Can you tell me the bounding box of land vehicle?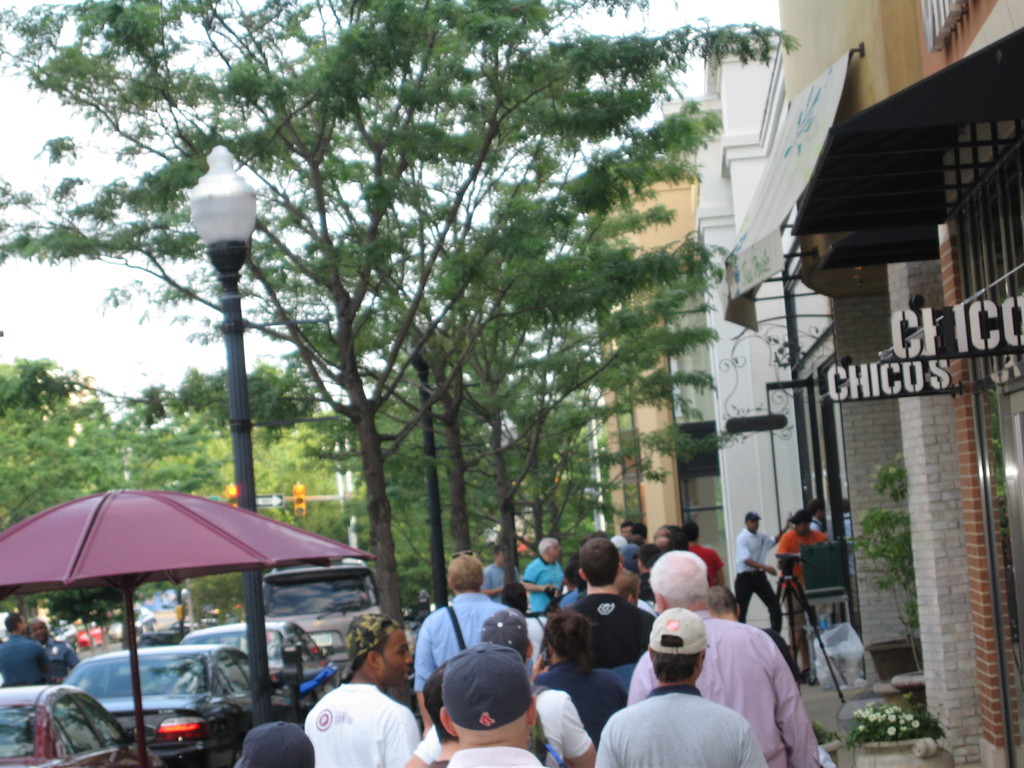
box(187, 622, 335, 703).
